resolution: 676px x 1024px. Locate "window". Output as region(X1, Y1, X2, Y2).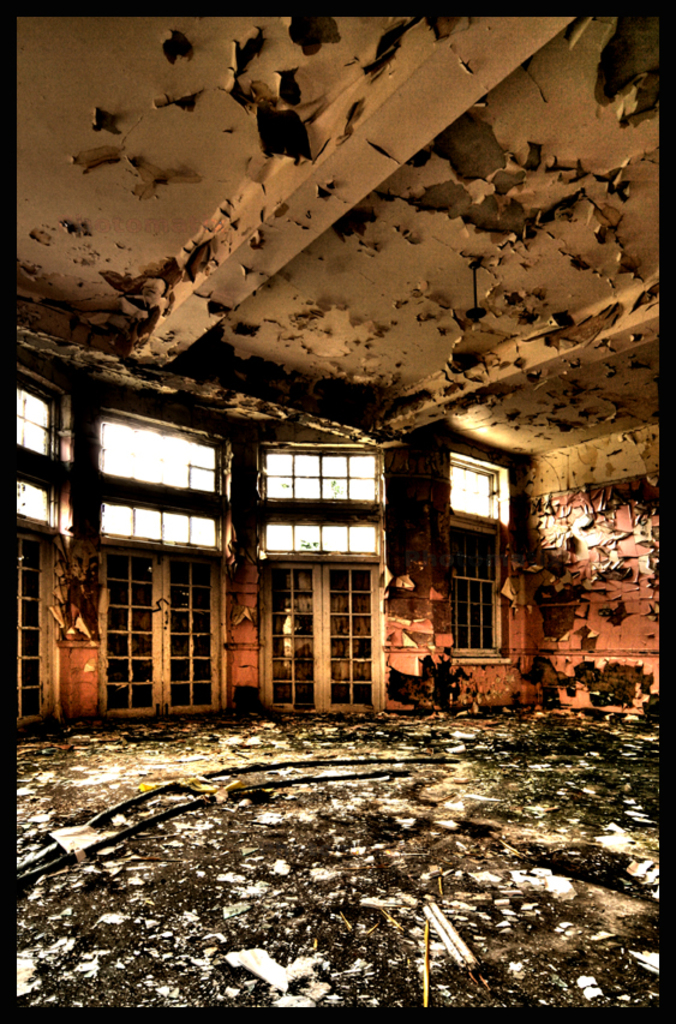
region(255, 443, 377, 717).
